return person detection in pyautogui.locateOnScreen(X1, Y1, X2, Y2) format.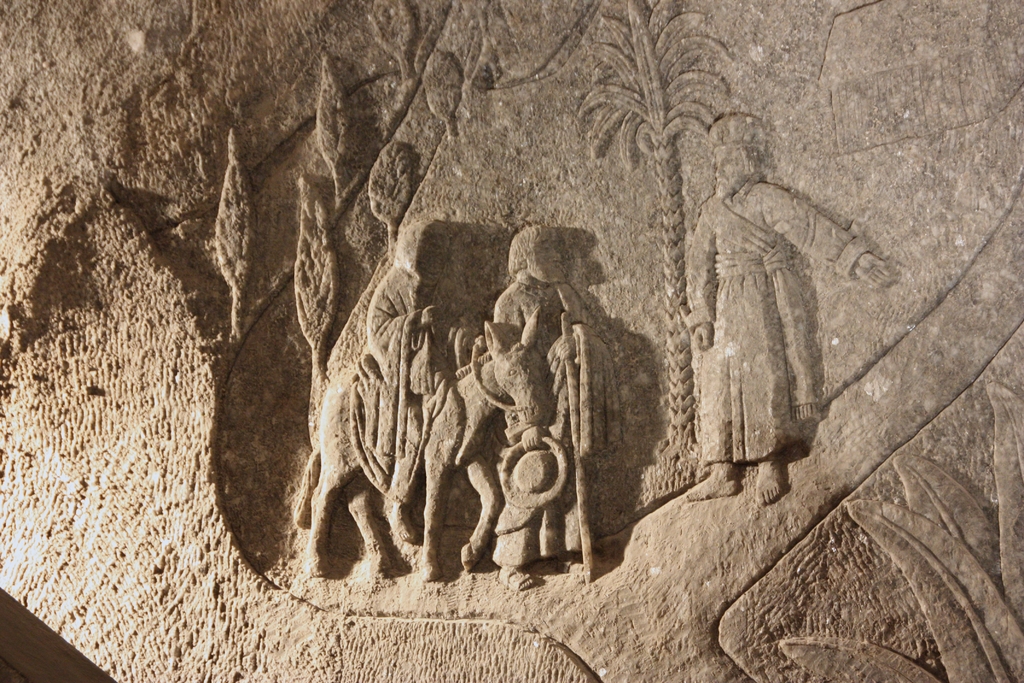
pyautogui.locateOnScreen(362, 214, 488, 393).
